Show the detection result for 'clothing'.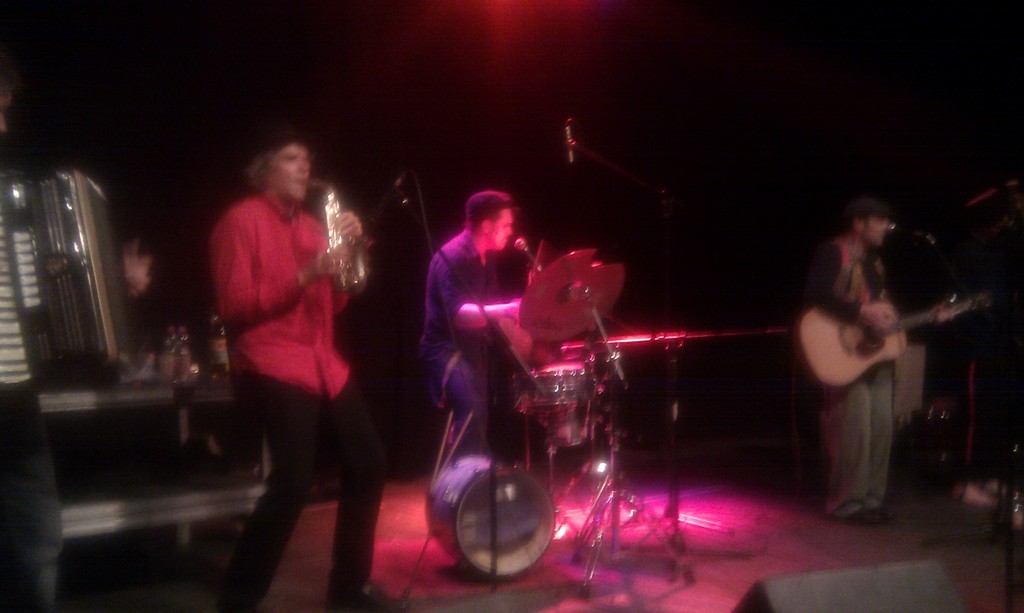
x1=0, y1=205, x2=56, y2=612.
